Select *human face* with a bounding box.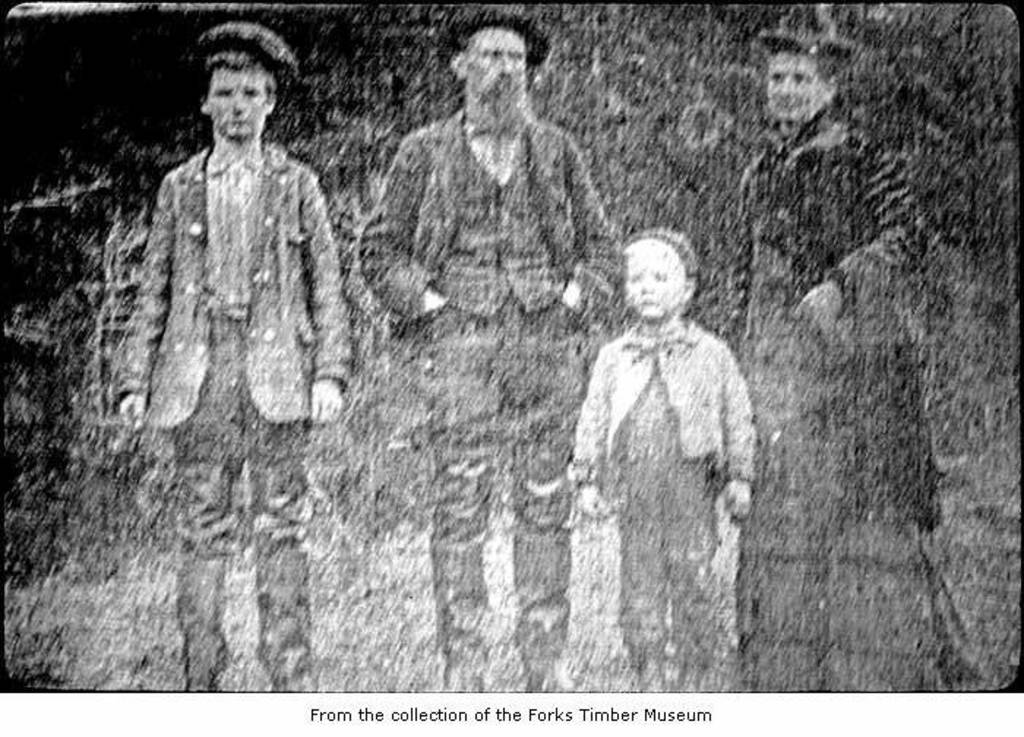
[470,31,525,97].
